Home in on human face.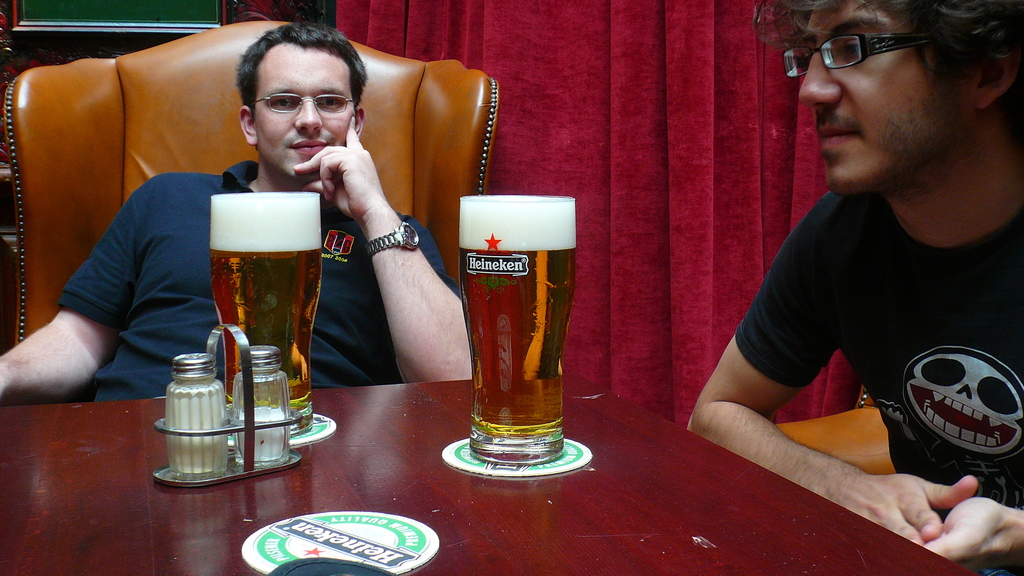
Homed in at locate(800, 1, 973, 195).
